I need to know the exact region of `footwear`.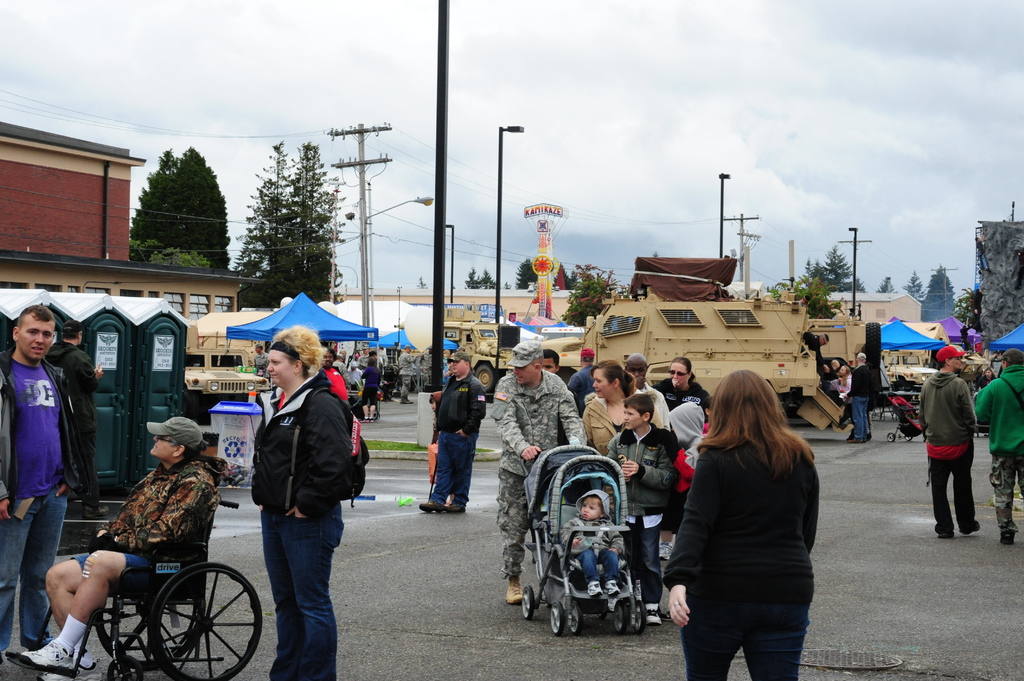
Region: [4,641,76,678].
